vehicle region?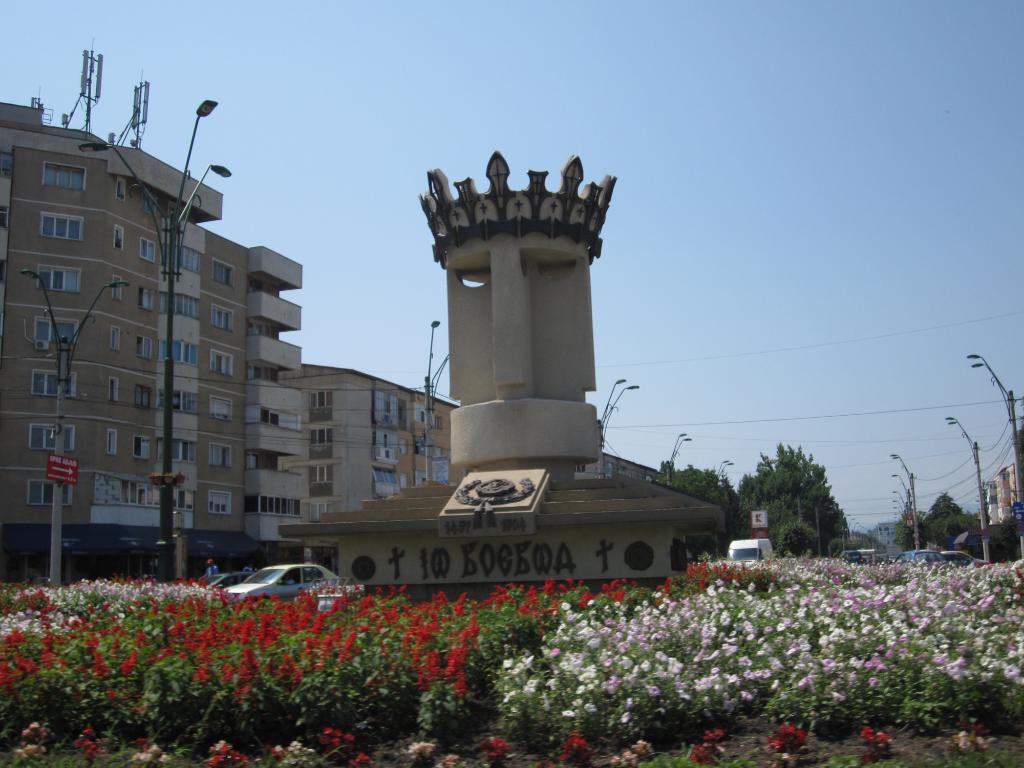
(left=211, top=556, right=326, bottom=618)
